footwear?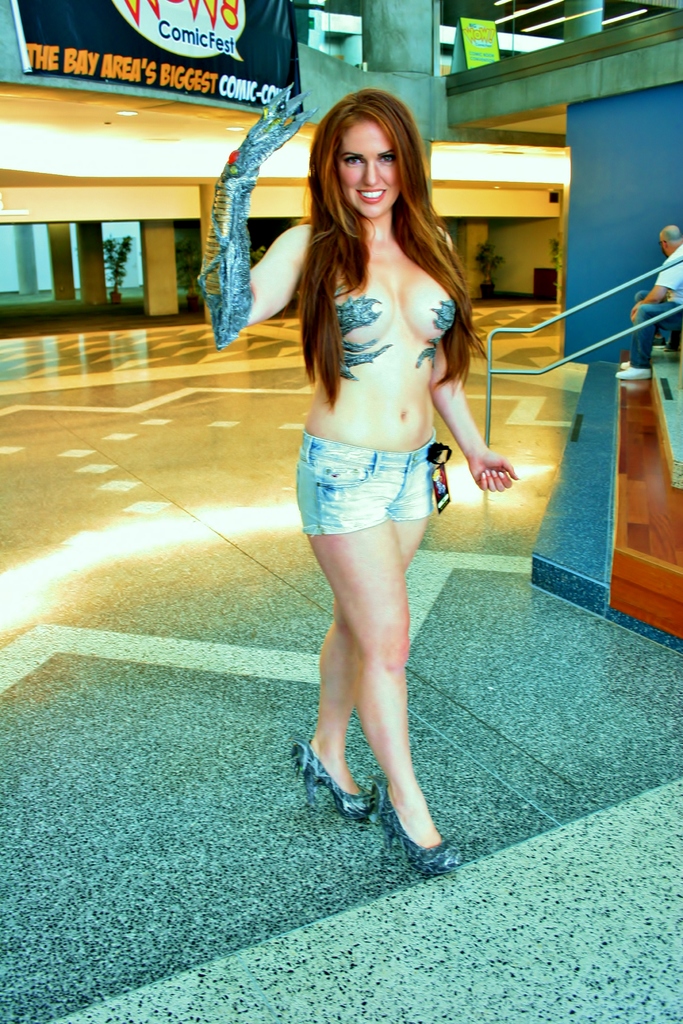
(288, 741, 377, 817)
